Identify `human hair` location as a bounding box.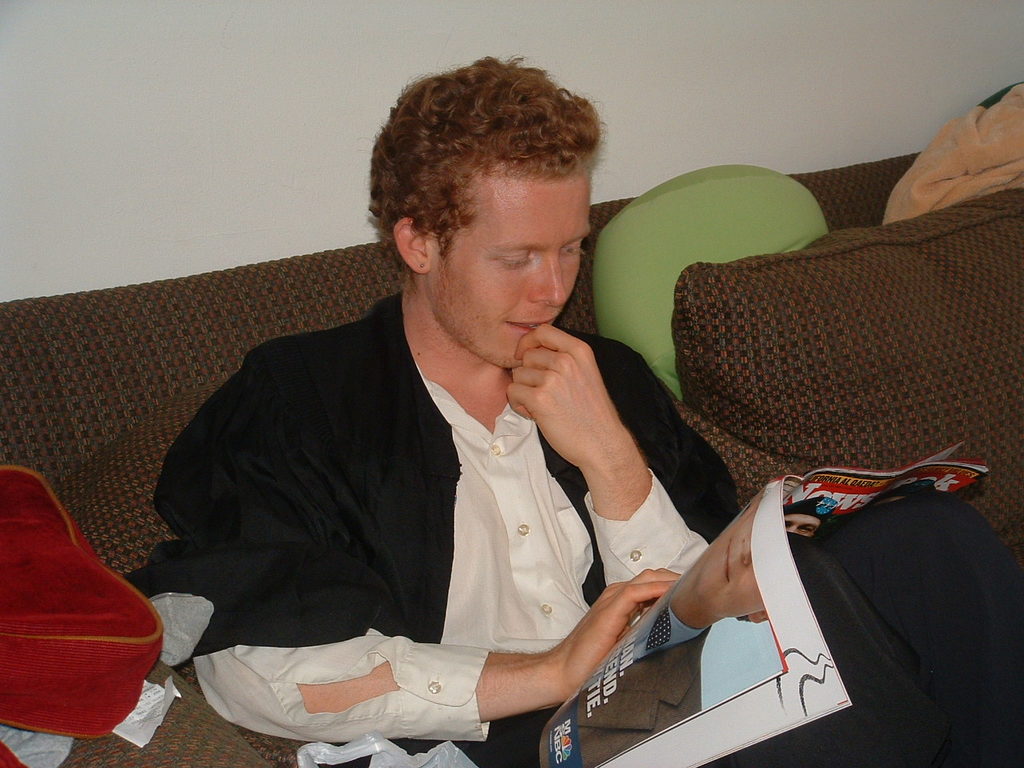
[380,51,594,276].
